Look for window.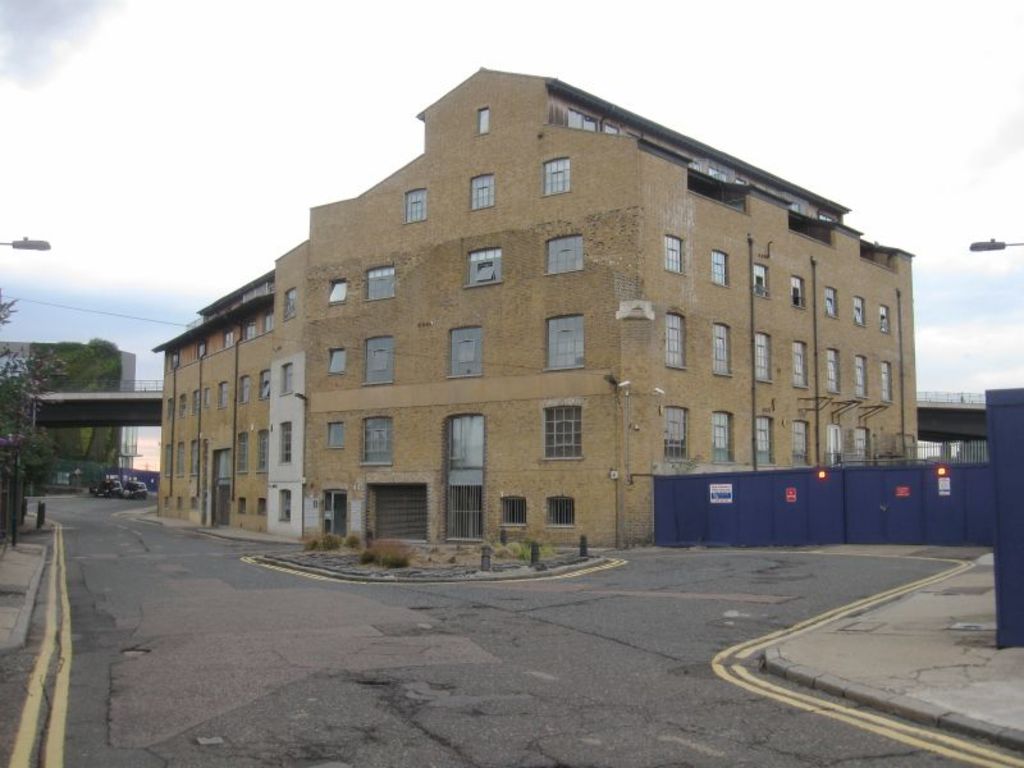
Found: x1=165, y1=348, x2=177, y2=367.
